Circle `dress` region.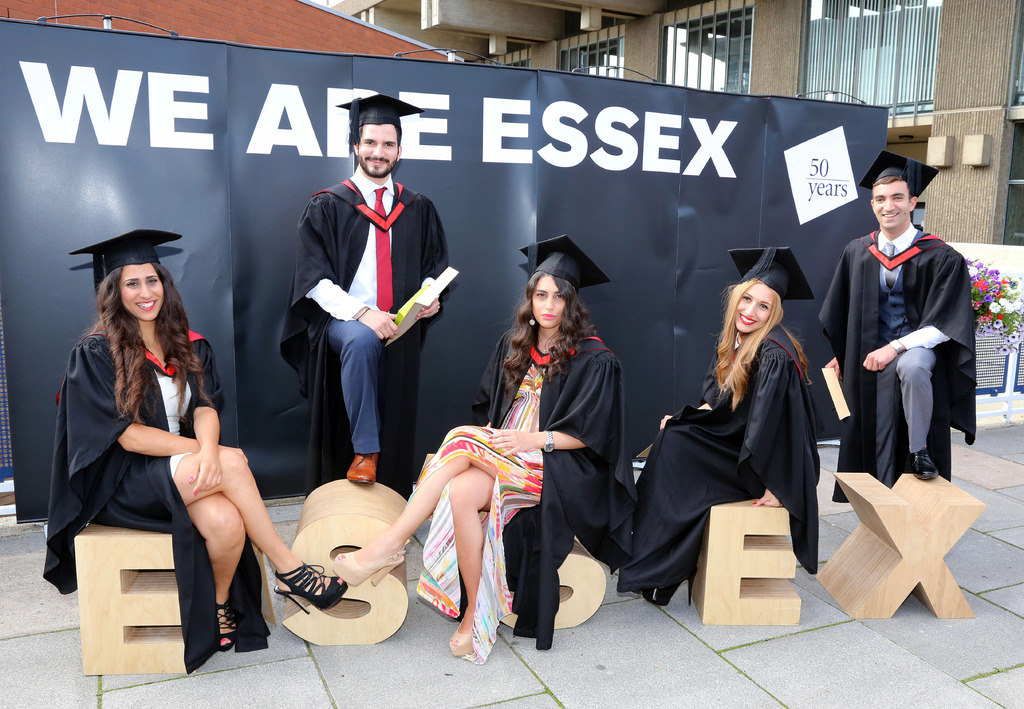
Region: bbox=(405, 332, 544, 667).
